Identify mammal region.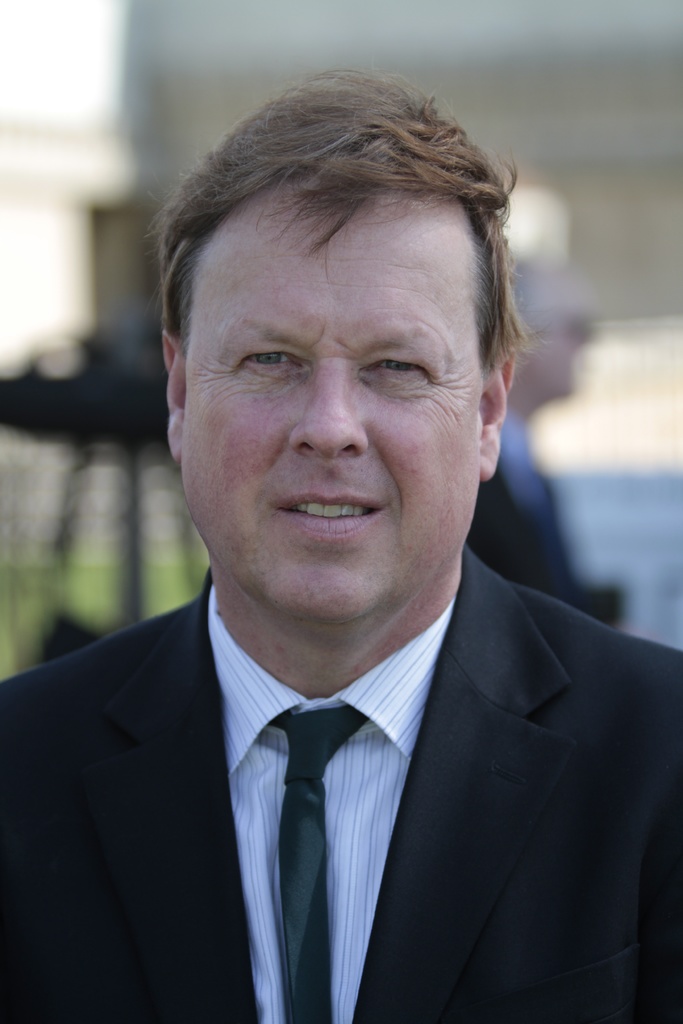
Region: left=3, top=28, right=679, bottom=973.
